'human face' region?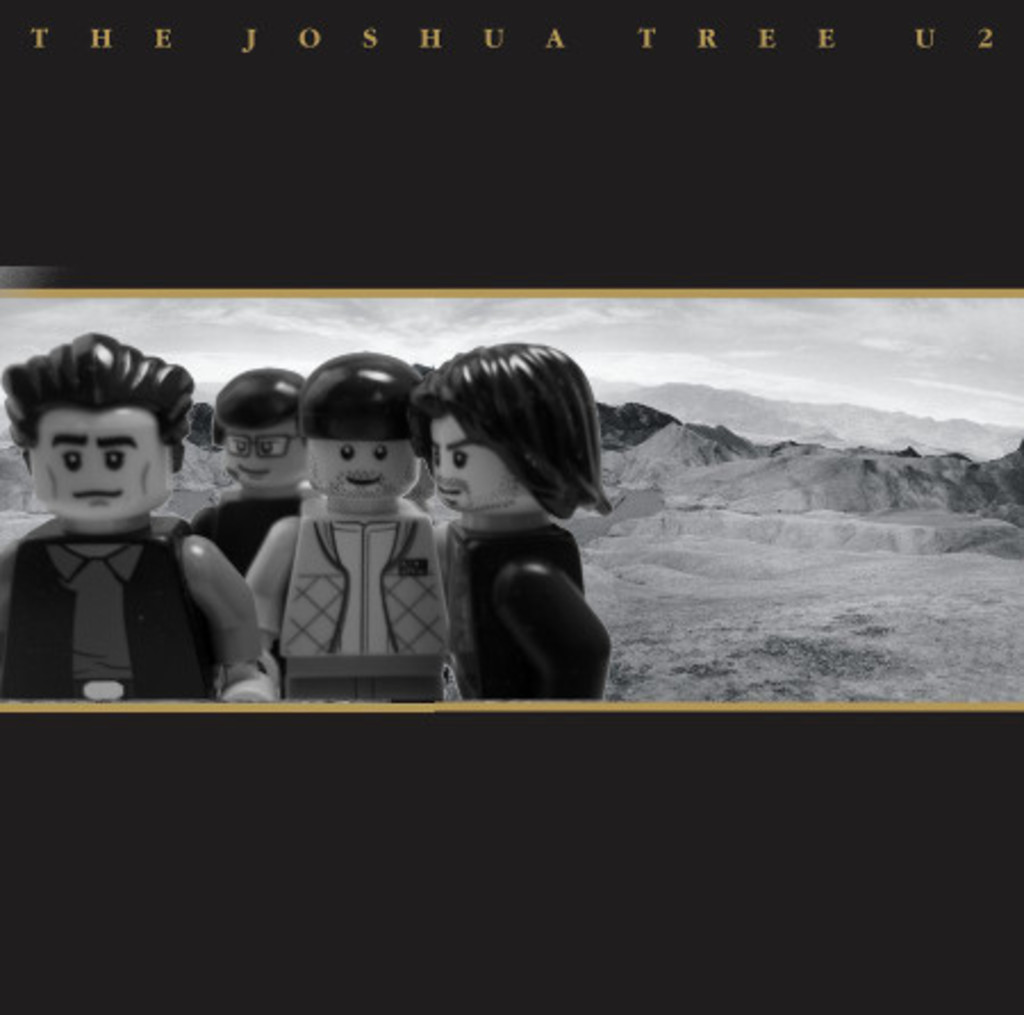
select_region(36, 405, 173, 526)
